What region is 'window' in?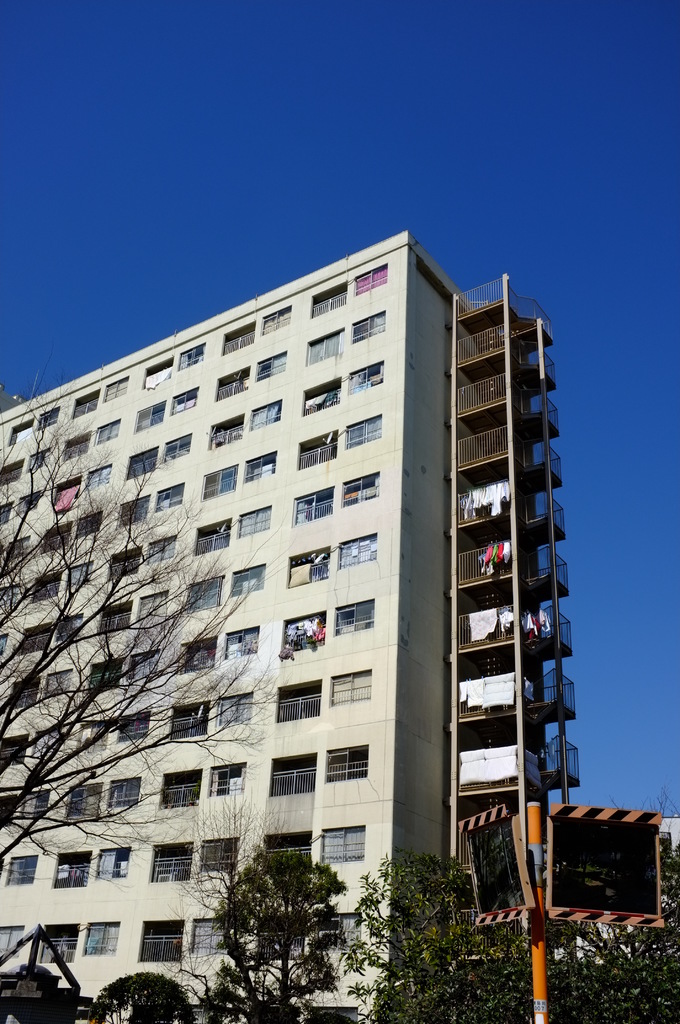
select_region(89, 413, 124, 438).
